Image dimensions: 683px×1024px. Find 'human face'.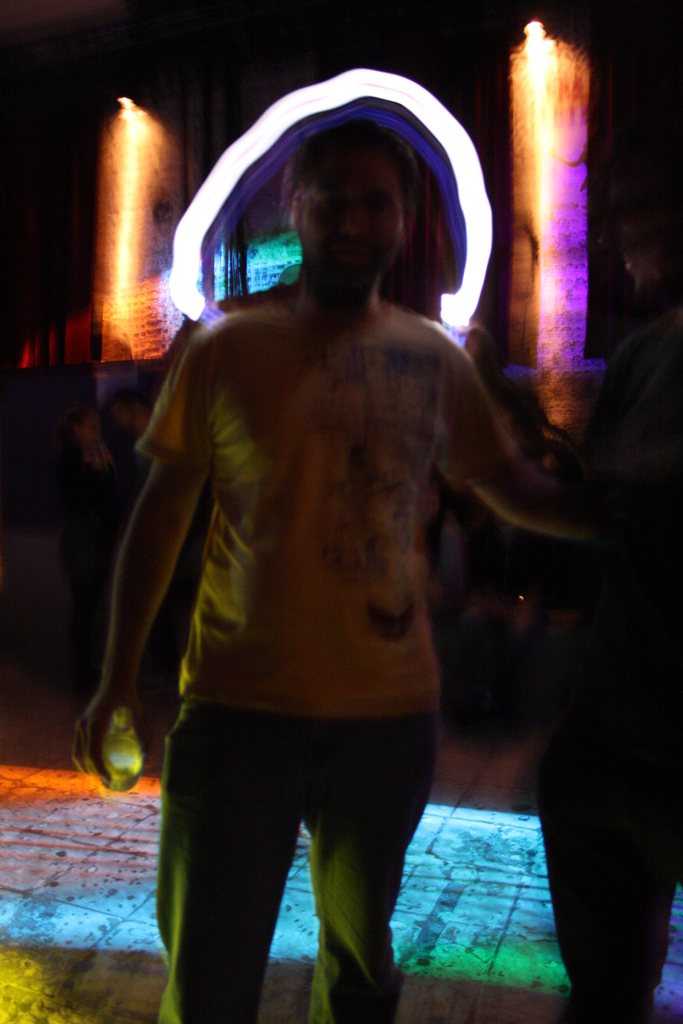
box=[295, 152, 405, 279].
